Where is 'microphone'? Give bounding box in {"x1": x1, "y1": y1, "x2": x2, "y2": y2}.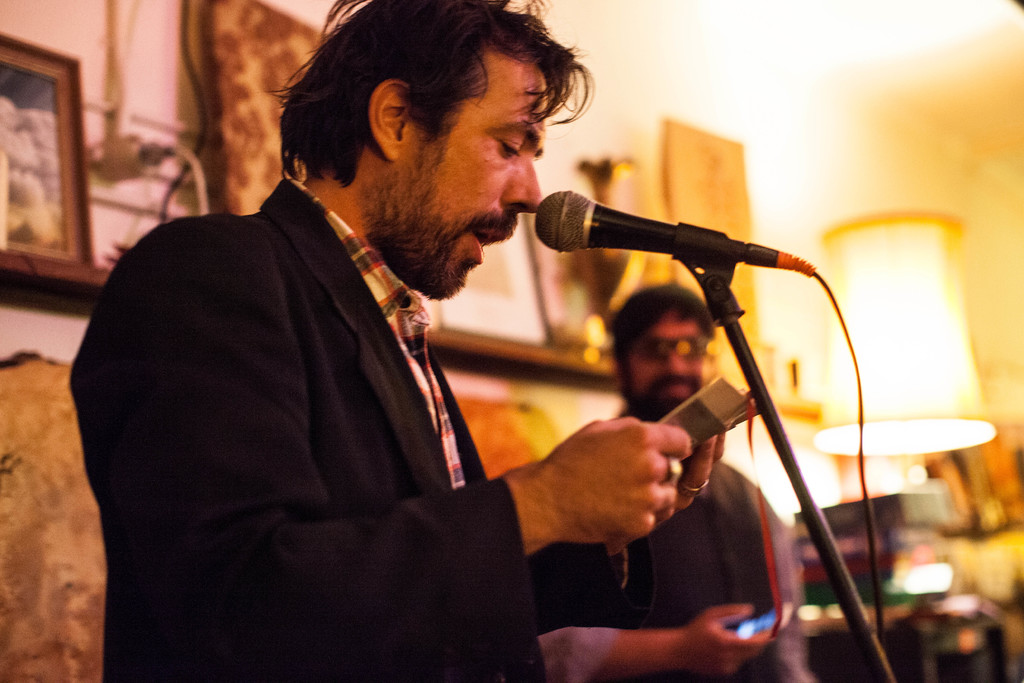
{"x1": 510, "y1": 190, "x2": 833, "y2": 315}.
